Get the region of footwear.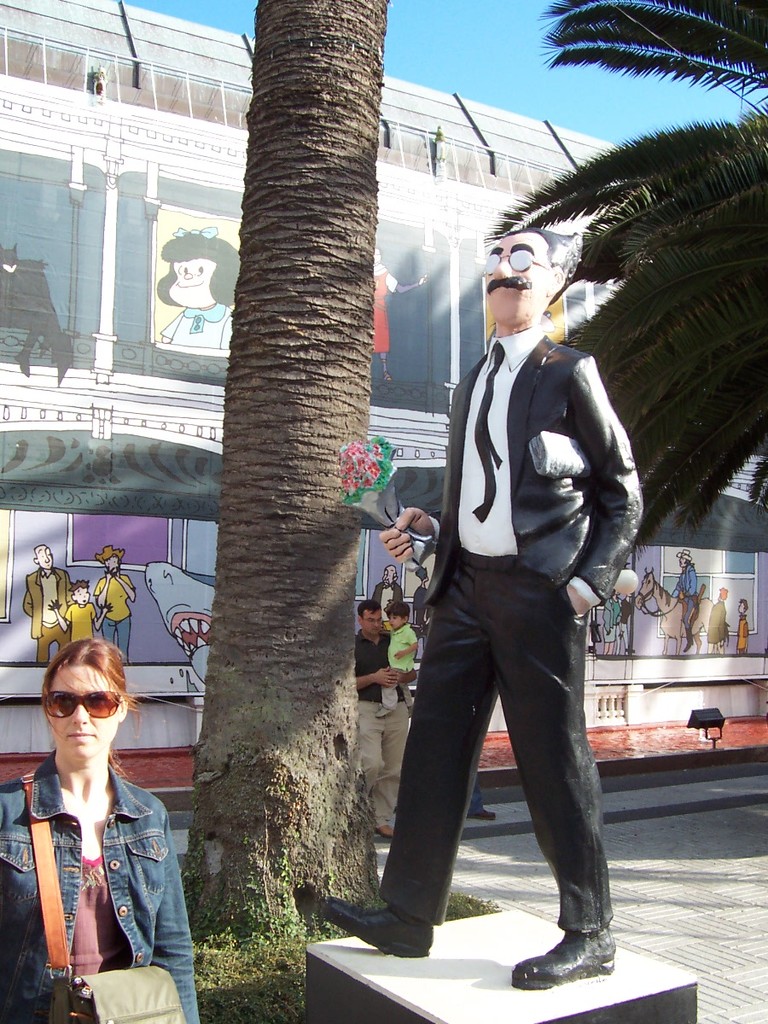
<box>311,887,437,967</box>.
